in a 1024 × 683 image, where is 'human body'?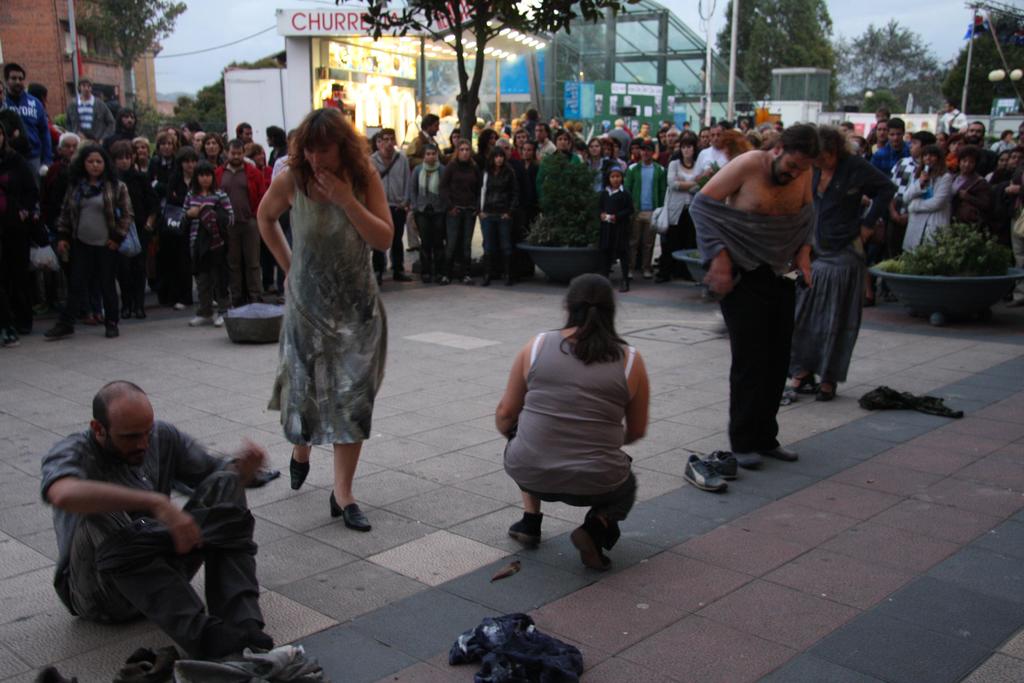
782/151/904/403.
